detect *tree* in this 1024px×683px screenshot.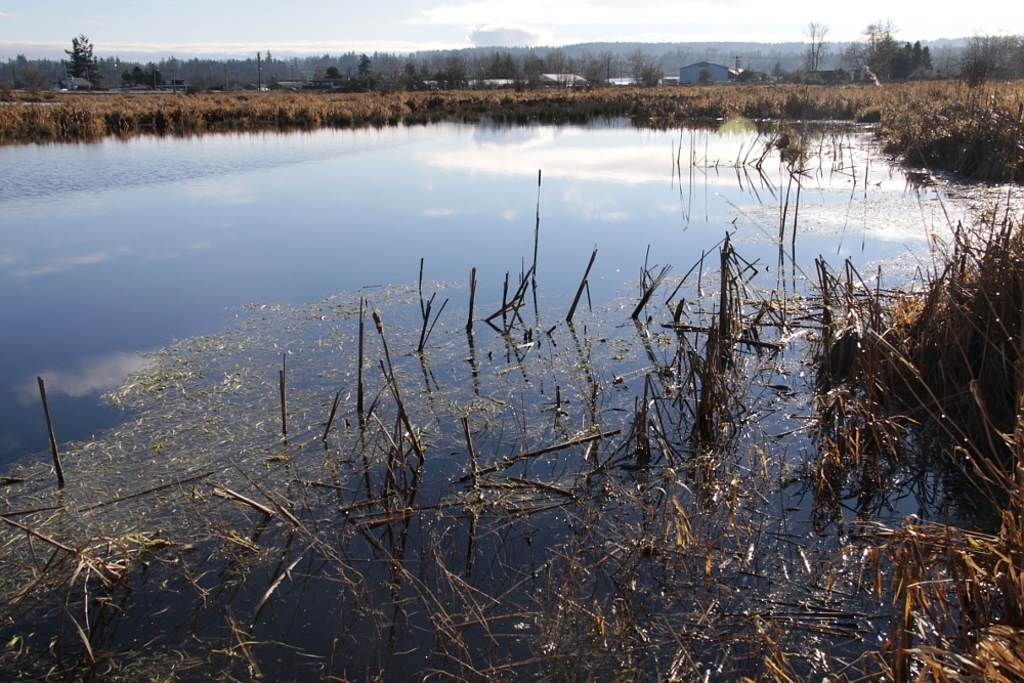
Detection: box(972, 36, 1023, 80).
